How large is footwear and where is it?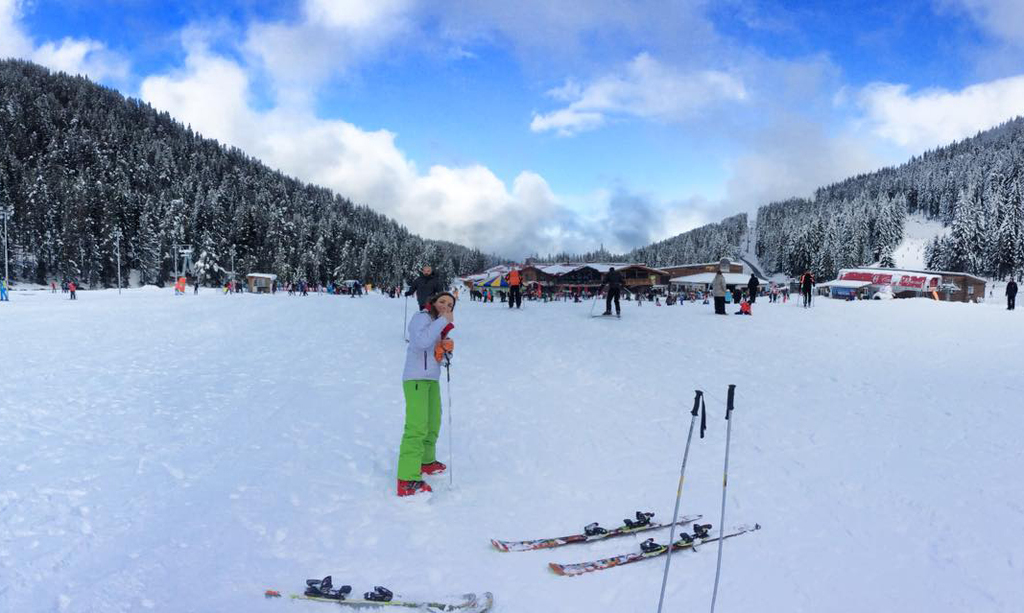
Bounding box: [x1=421, y1=460, x2=449, y2=472].
